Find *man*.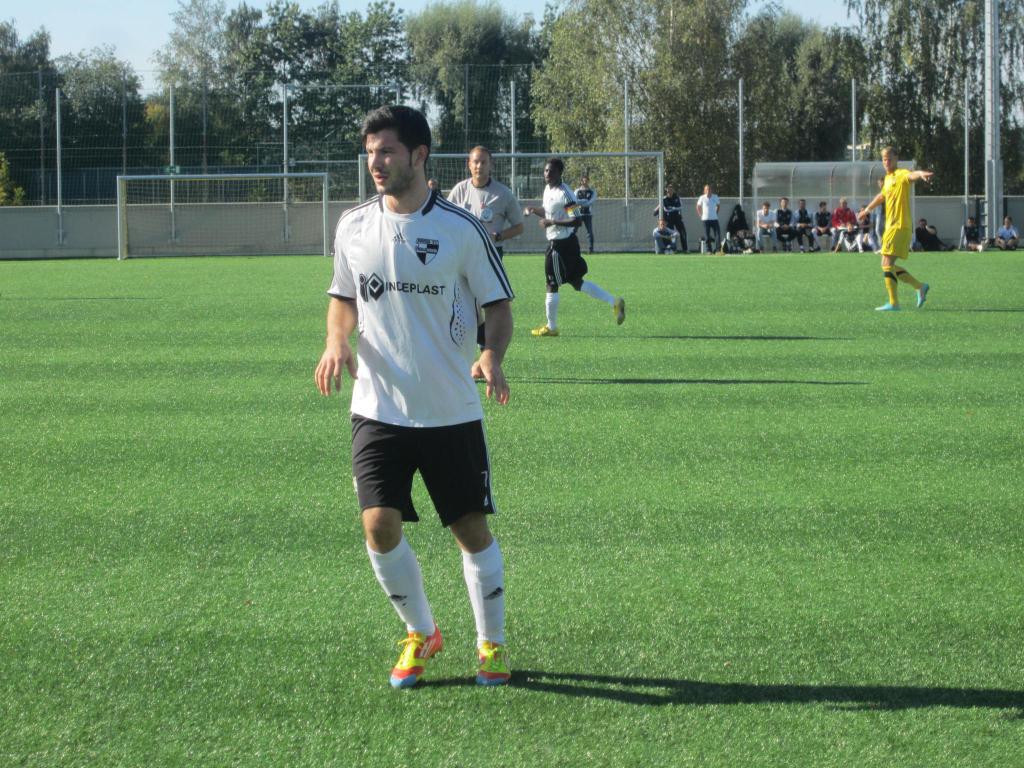
left=310, top=103, right=513, bottom=689.
